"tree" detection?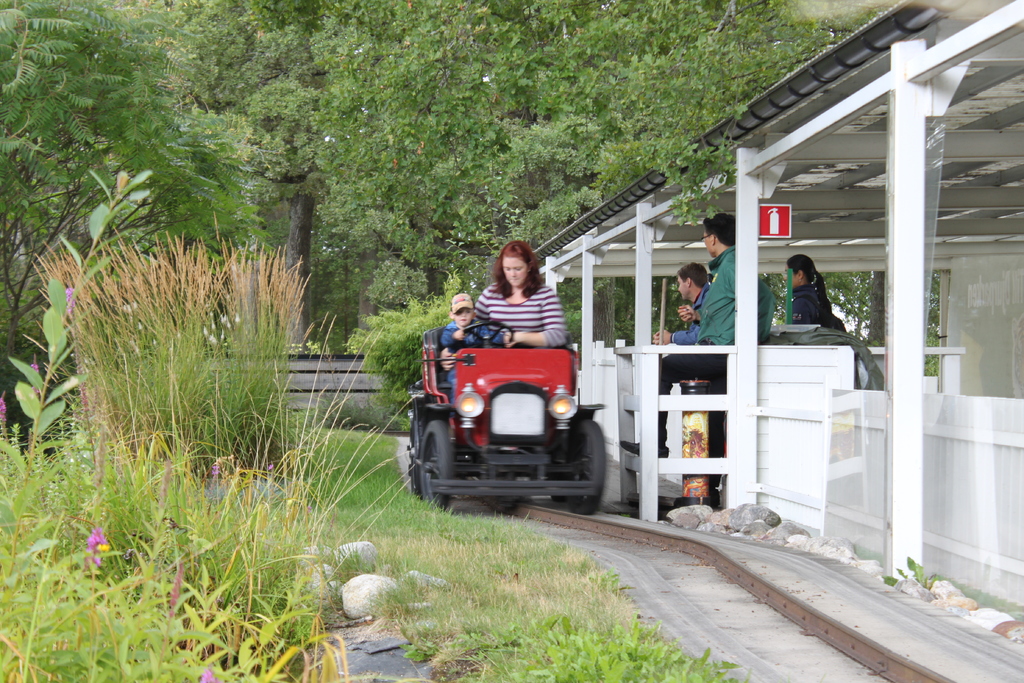
rect(0, 0, 262, 359)
